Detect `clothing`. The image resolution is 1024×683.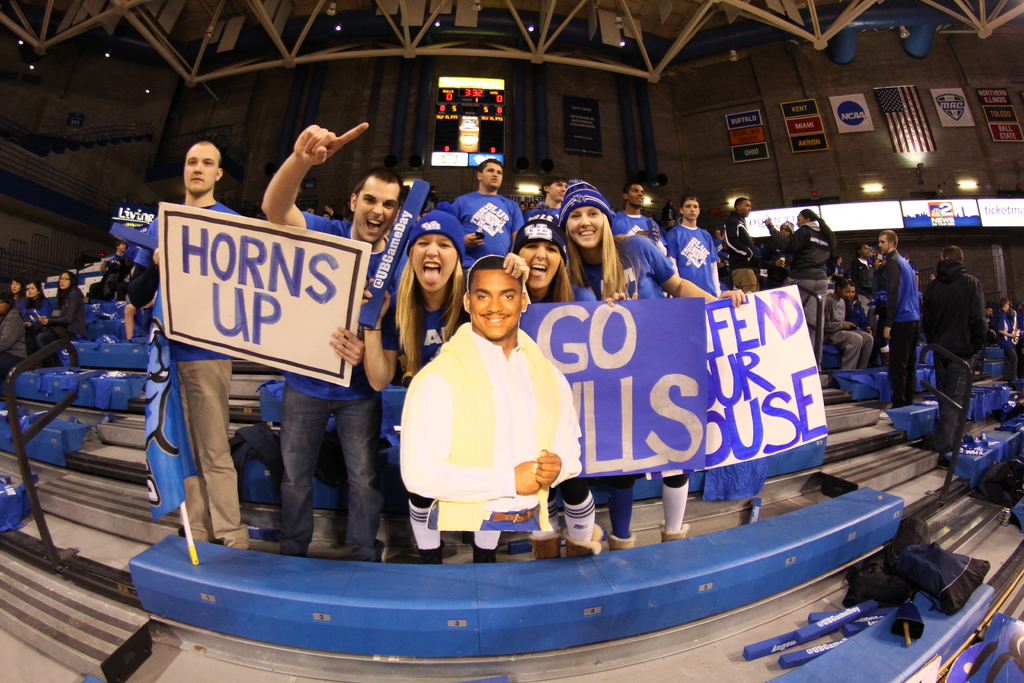
449 192 524 276.
